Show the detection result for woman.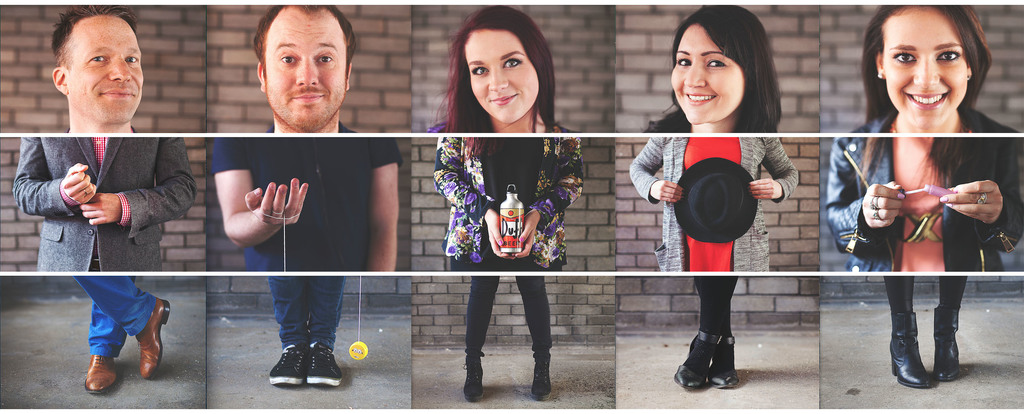
827:3:1023:386.
